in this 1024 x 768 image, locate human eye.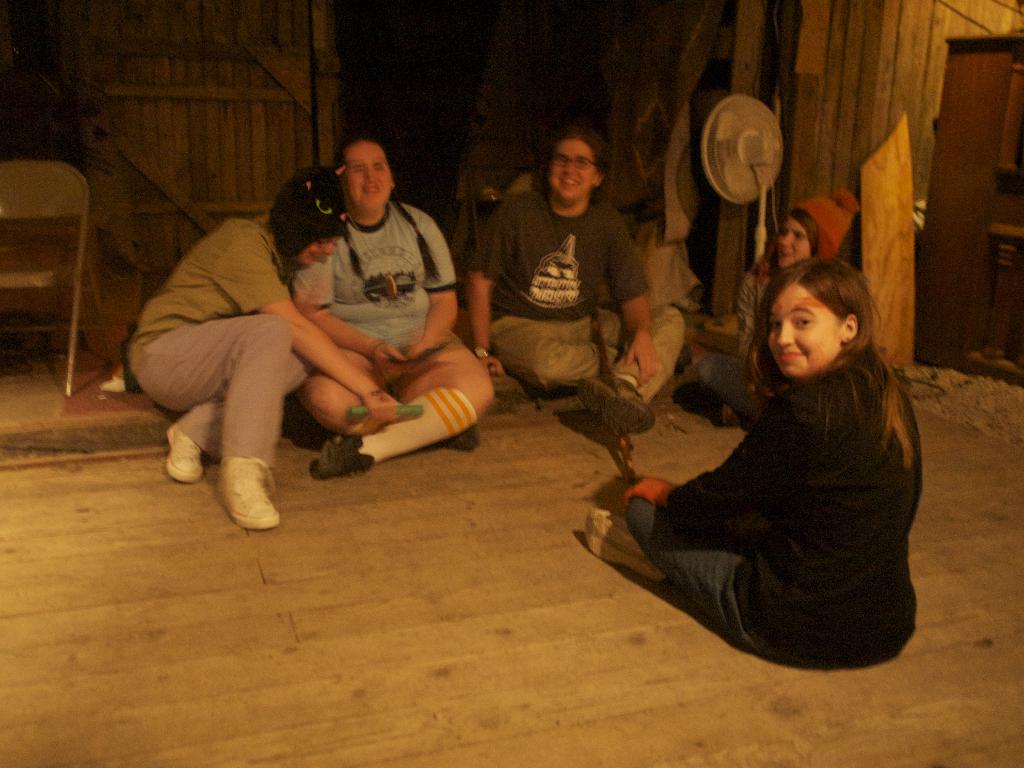
Bounding box: <box>769,318,779,330</box>.
